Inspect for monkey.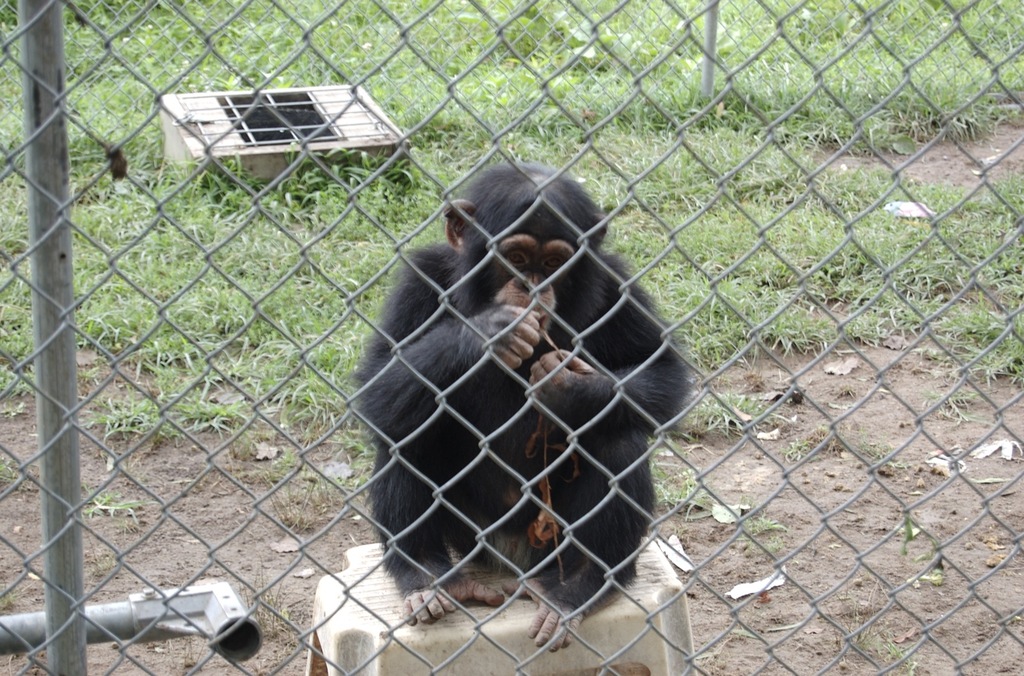
Inspection: {"left": 353, "top": 162, "right": 692, "bottom": 656}.
